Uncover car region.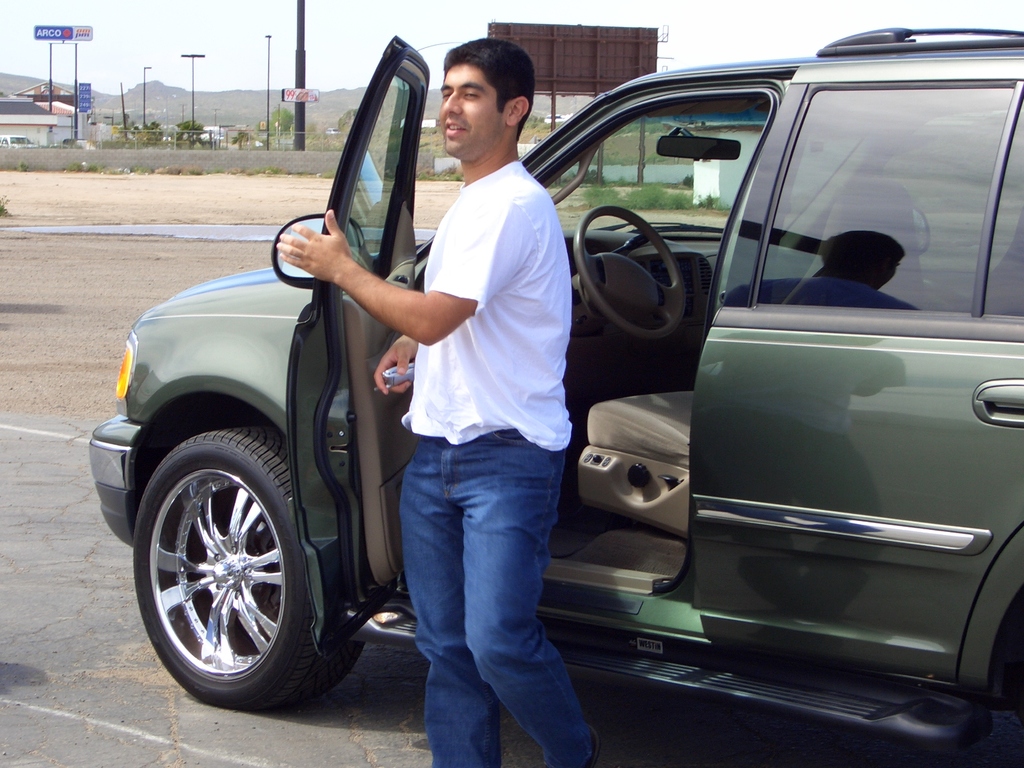
Uncovered: locate(90, 28, 1023, 767).
